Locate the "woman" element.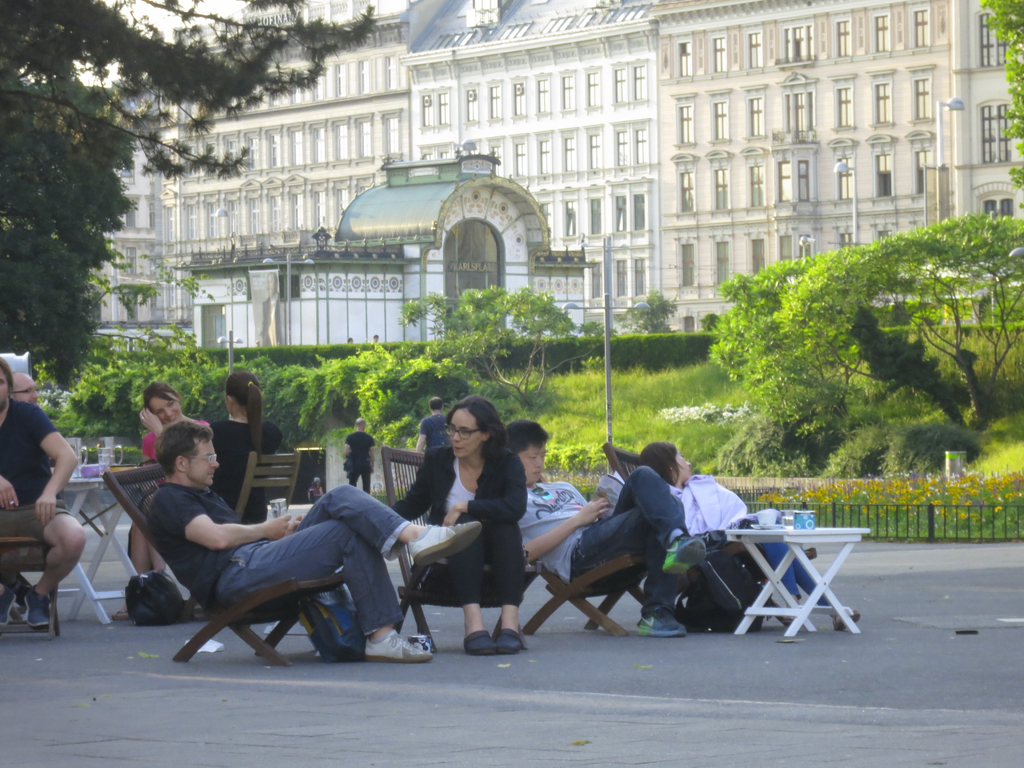
Element bbox: {"x1": 203, "y1": 368, "x2": 284, "y2": 527}.
